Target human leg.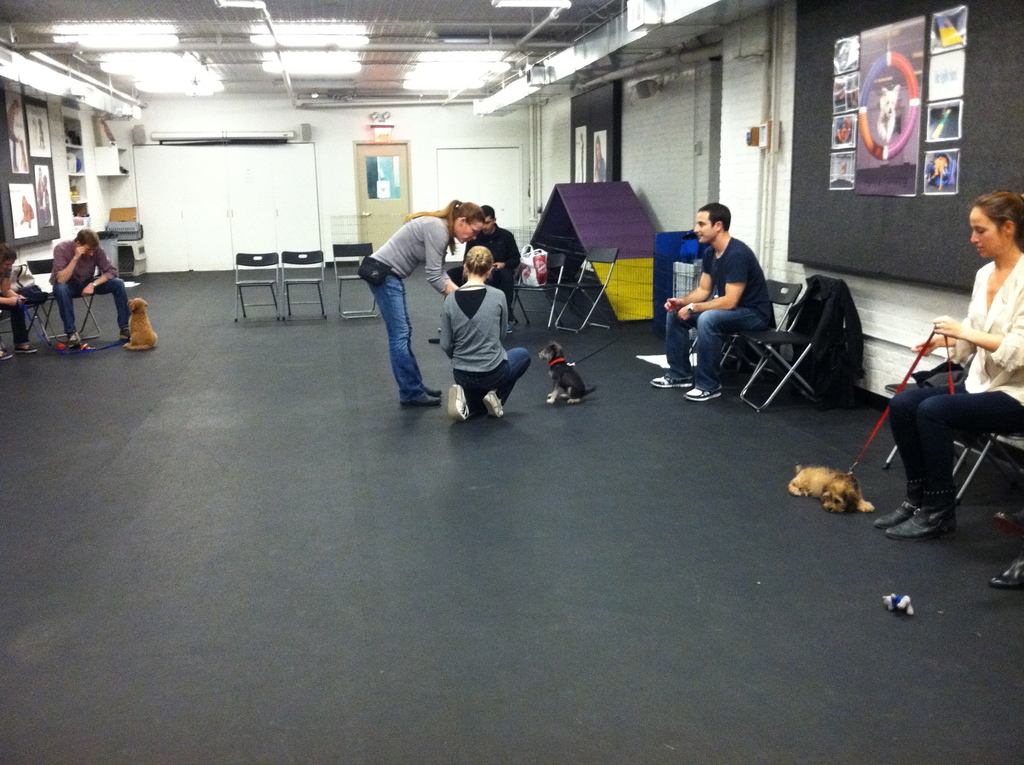
Target region: <region>97, 276, 127, 339</region>.
